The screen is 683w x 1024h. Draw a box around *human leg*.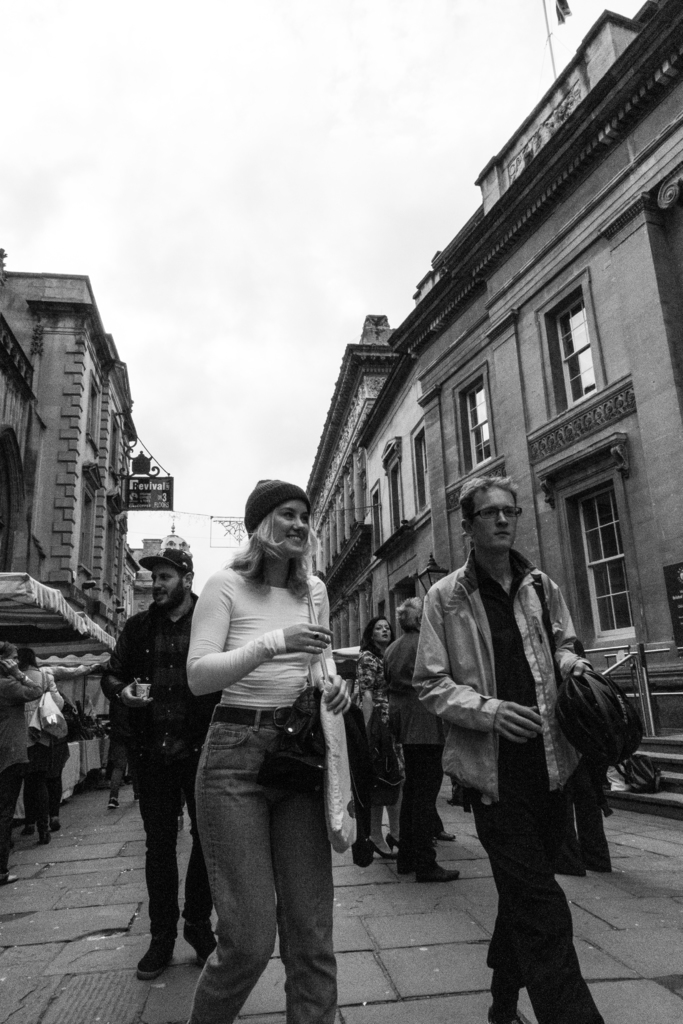
[x1=466, y1=808, x2=606, y2=1023].
